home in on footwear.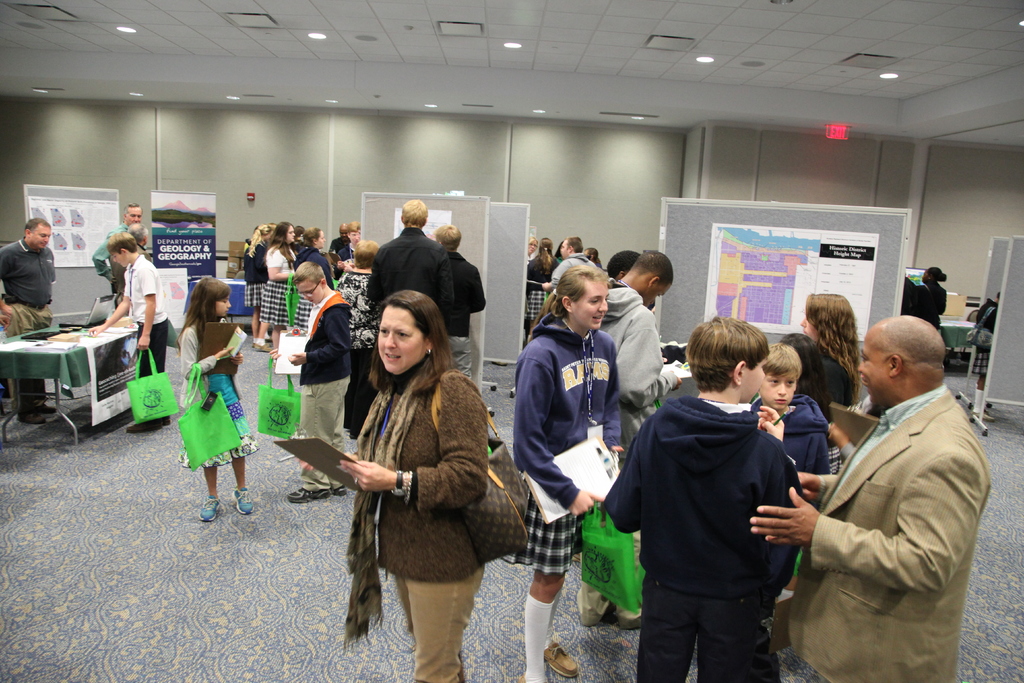
Homed in at rect(36, 399, 58, 415).
